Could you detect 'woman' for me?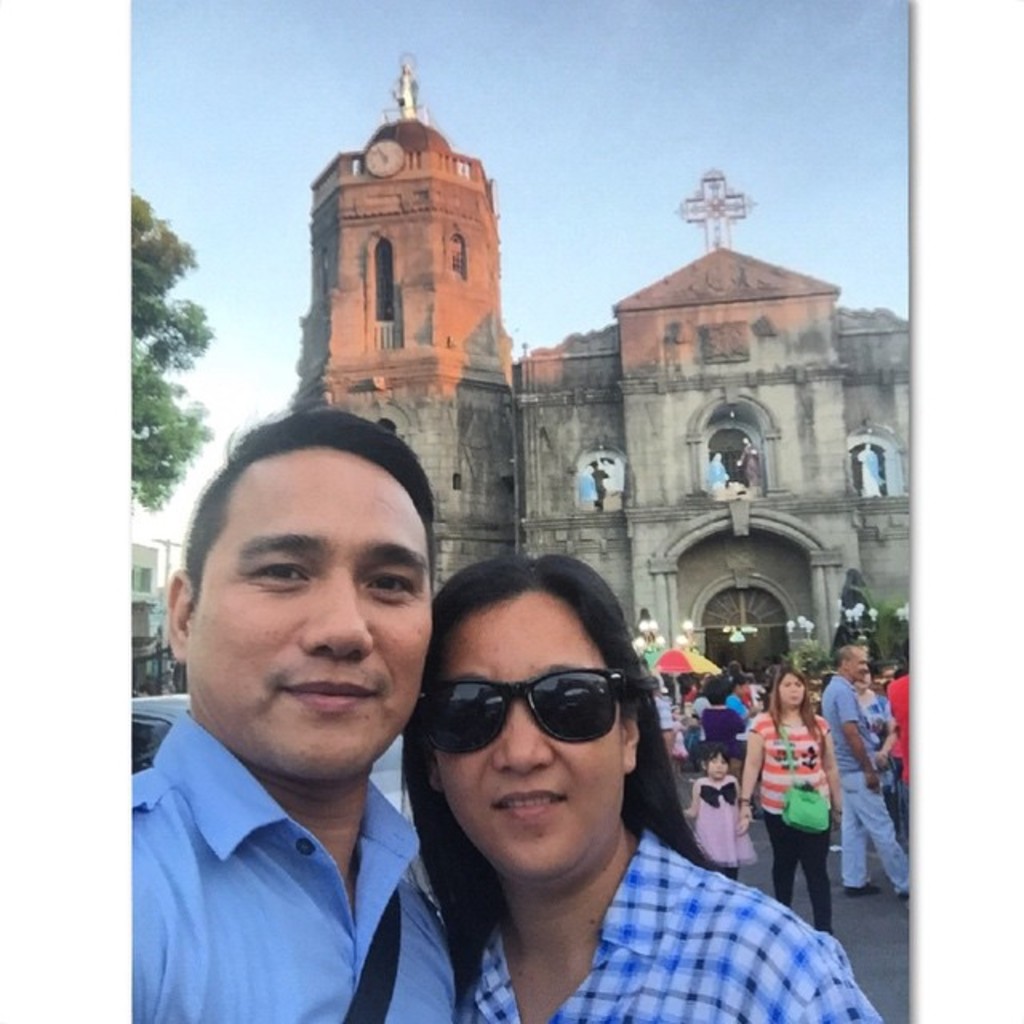
Detection result: <box>350,546,826,1023</box>.
